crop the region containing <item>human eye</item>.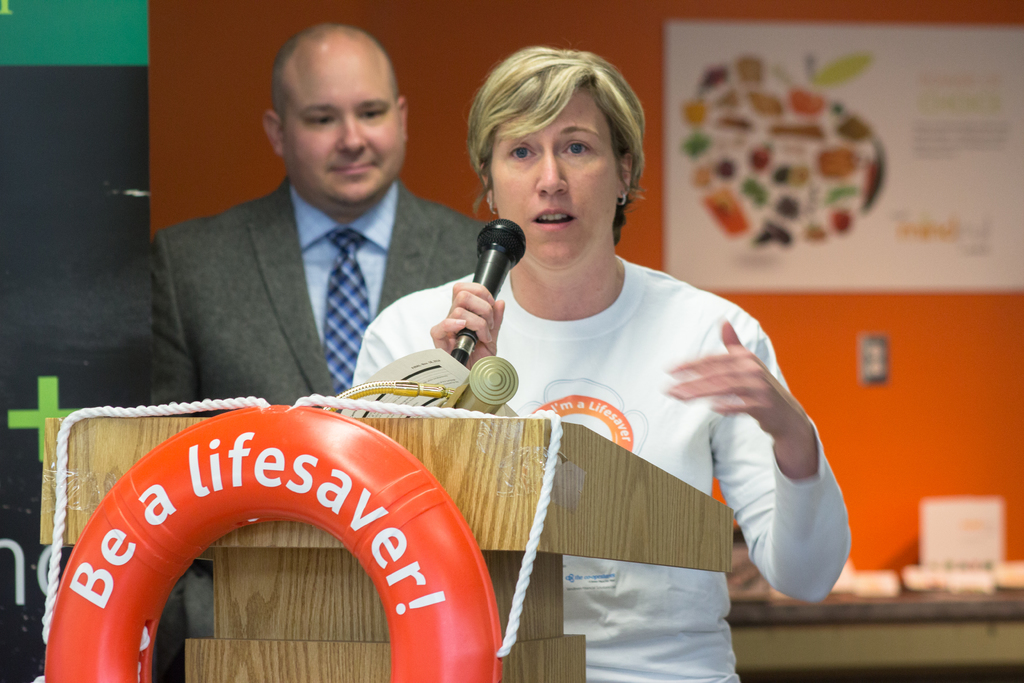
Crop region: crop(358, 105, 392, 122).
